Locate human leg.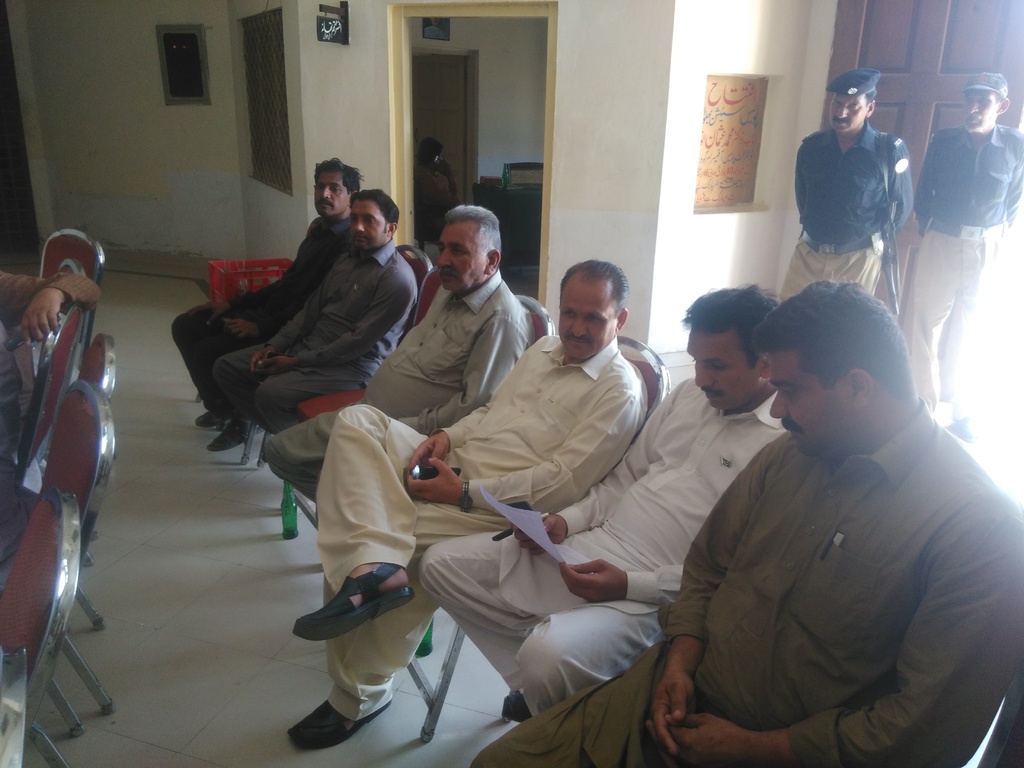
Bounding box: (x1=947, y1=217, x2=1006, y2=443).
